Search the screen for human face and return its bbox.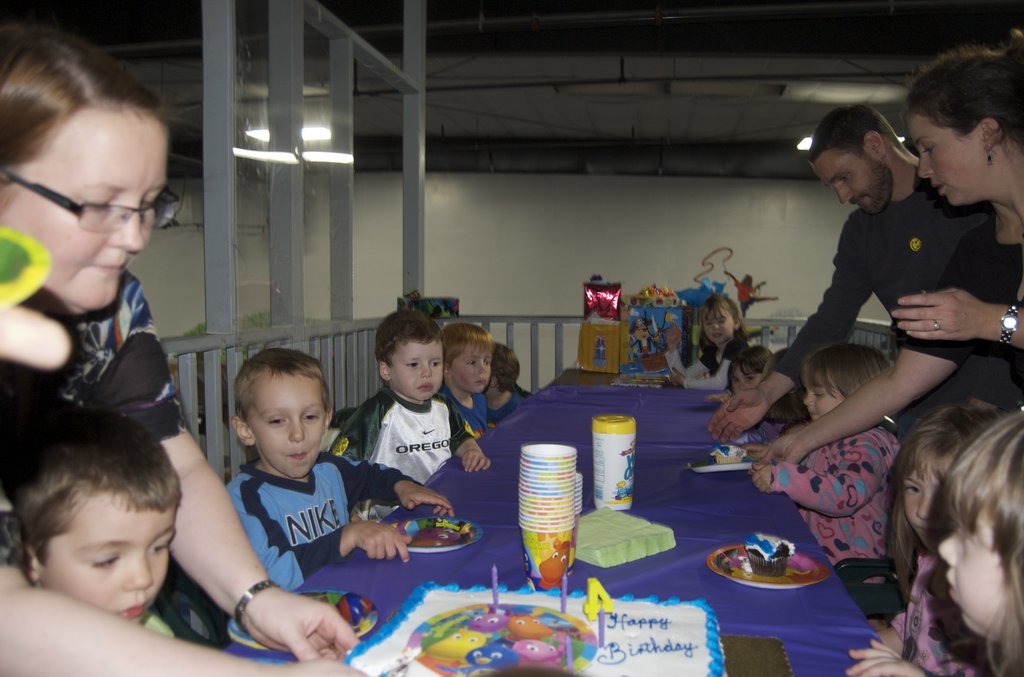
Found: rect(803, 375, 842, 417).
